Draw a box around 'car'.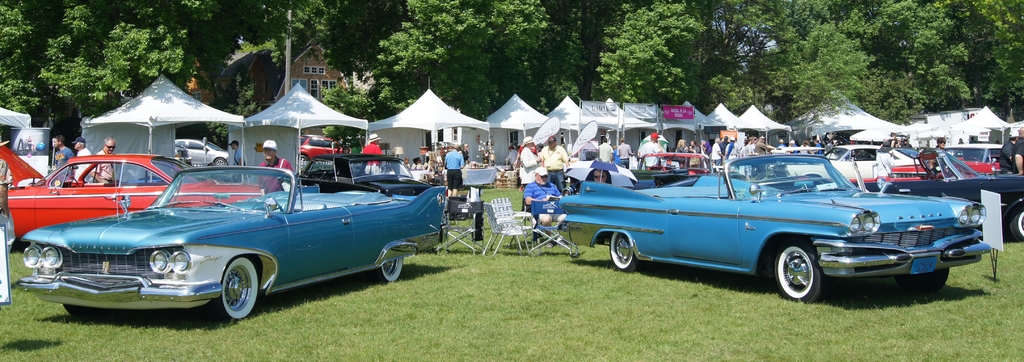
box=[550, 145, 1002, 300].
